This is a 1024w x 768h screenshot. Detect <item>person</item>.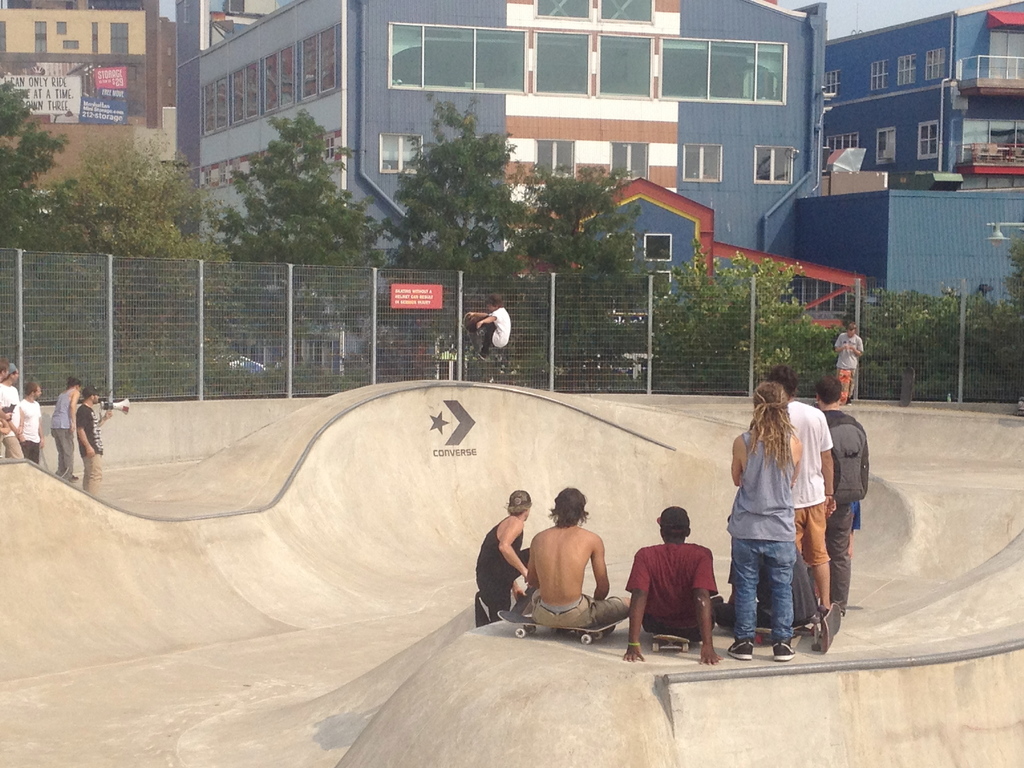
<bbox>829, 321, 864, 406</bbox>.
